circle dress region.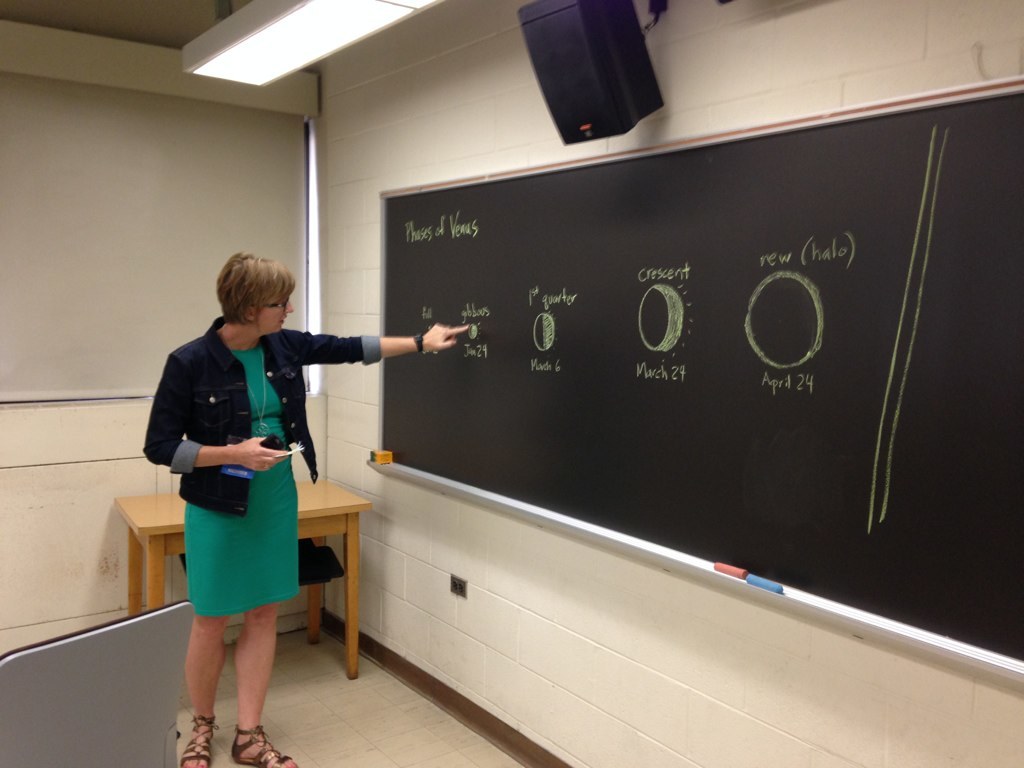
Region: bbox(157, 294, 364, 638).
